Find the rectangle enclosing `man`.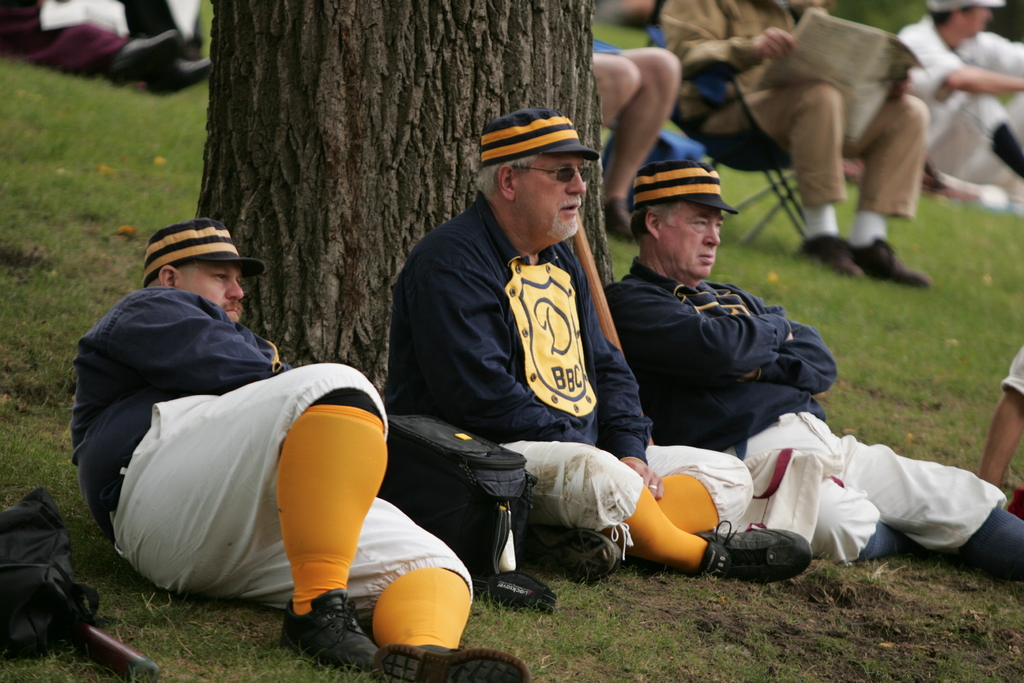
bbox(58, 221, 399, 607).
